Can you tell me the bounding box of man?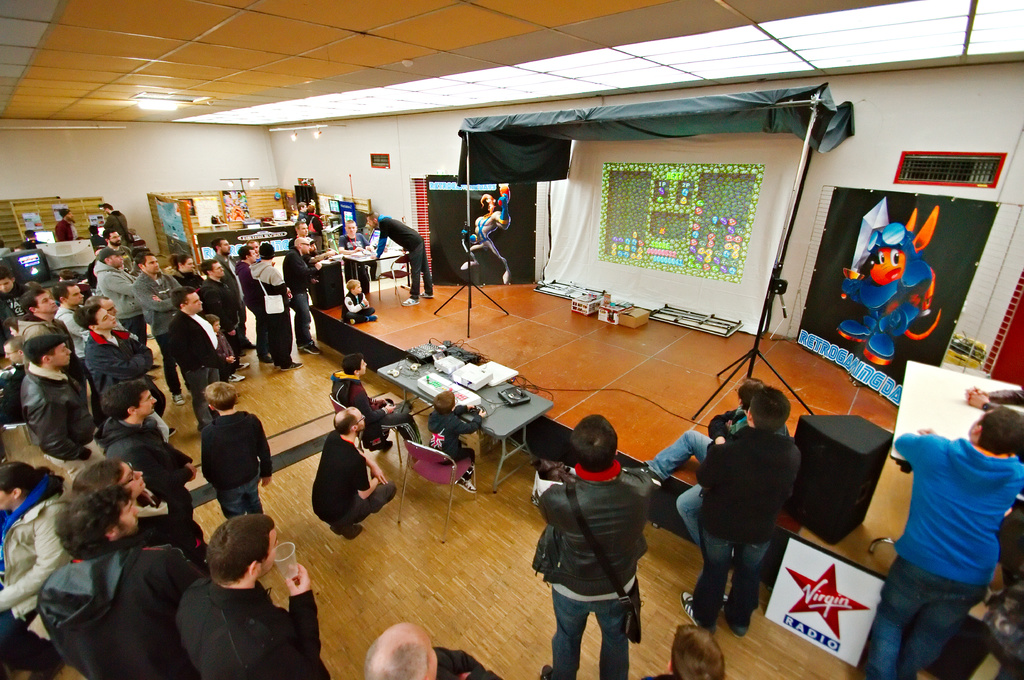
crop(0, 269, 30, 317).
